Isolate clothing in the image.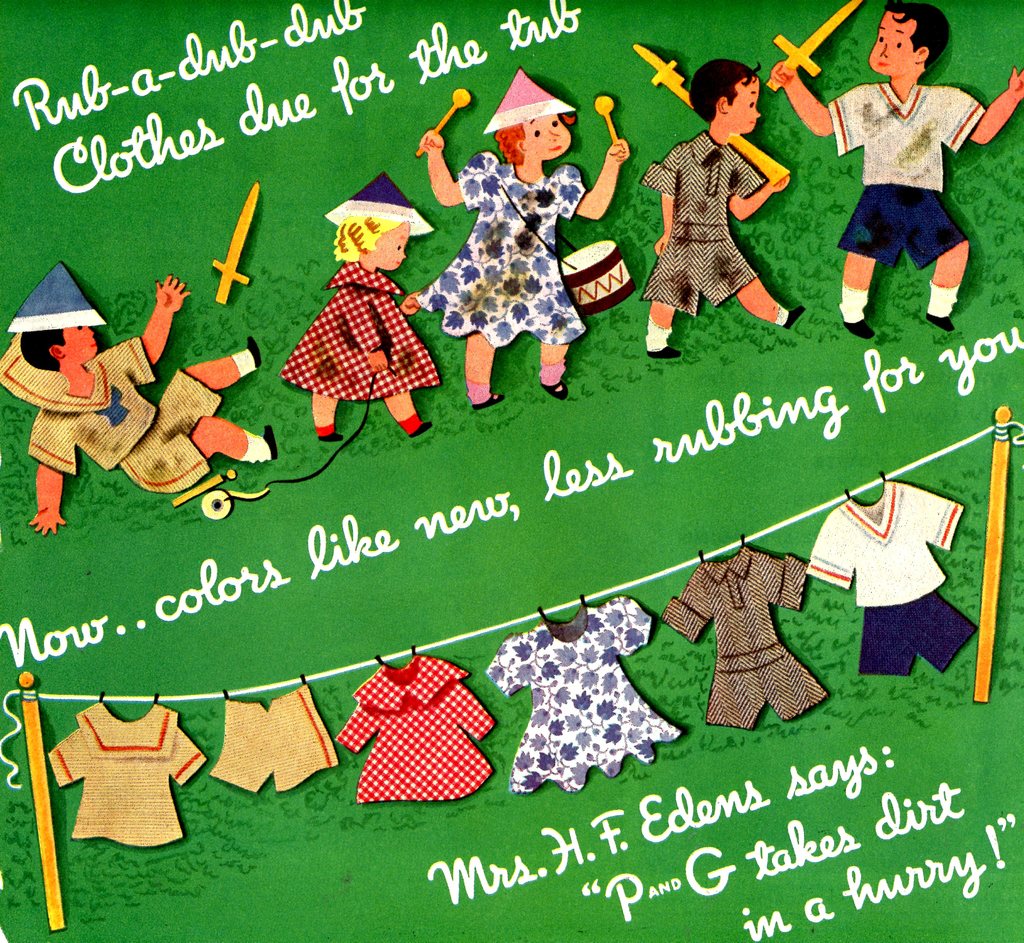
Isolated region: 826, 73, 979, 278.
